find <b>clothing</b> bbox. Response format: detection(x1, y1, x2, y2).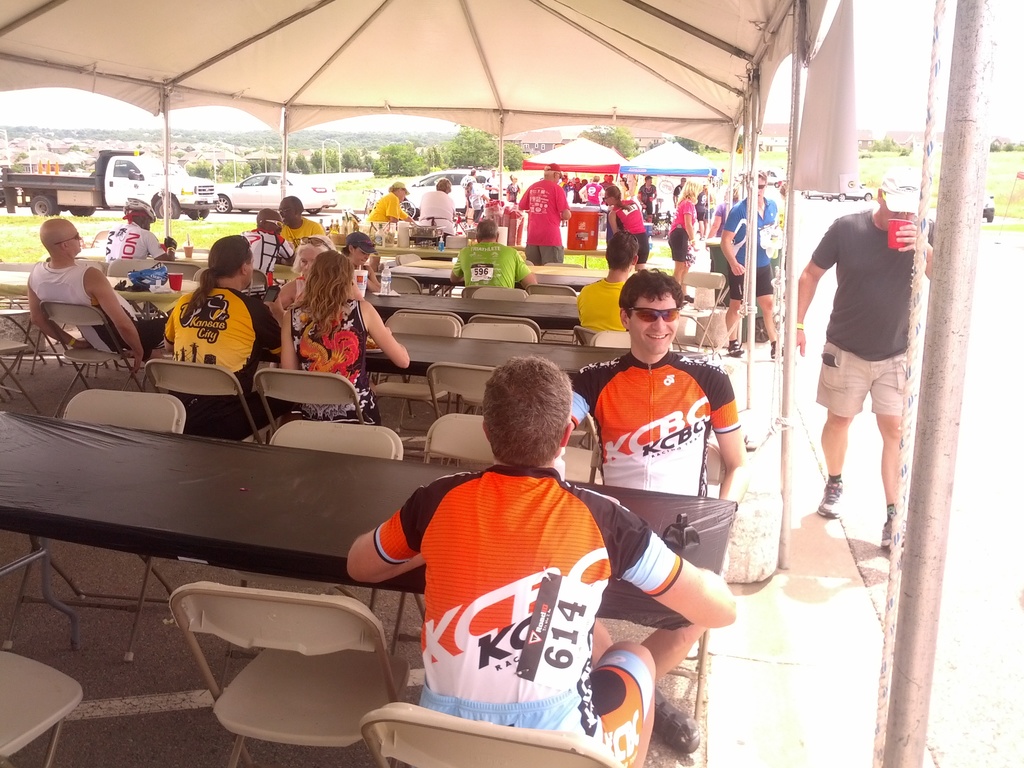
detection(24, 262, 169, 356).
